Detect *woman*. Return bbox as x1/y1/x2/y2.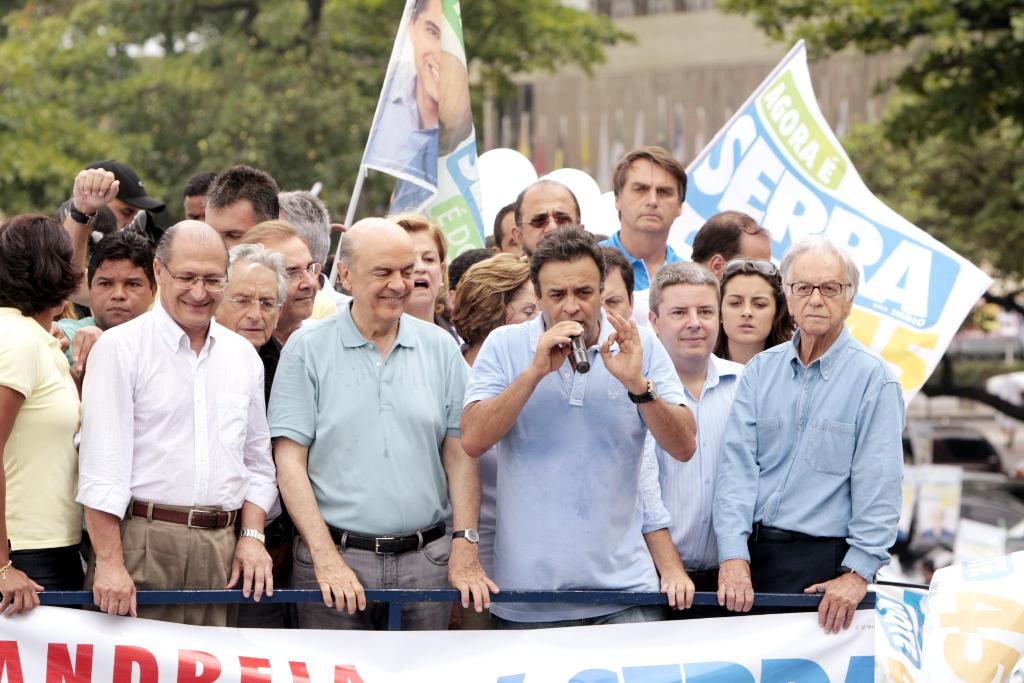
0/218/78/633.
